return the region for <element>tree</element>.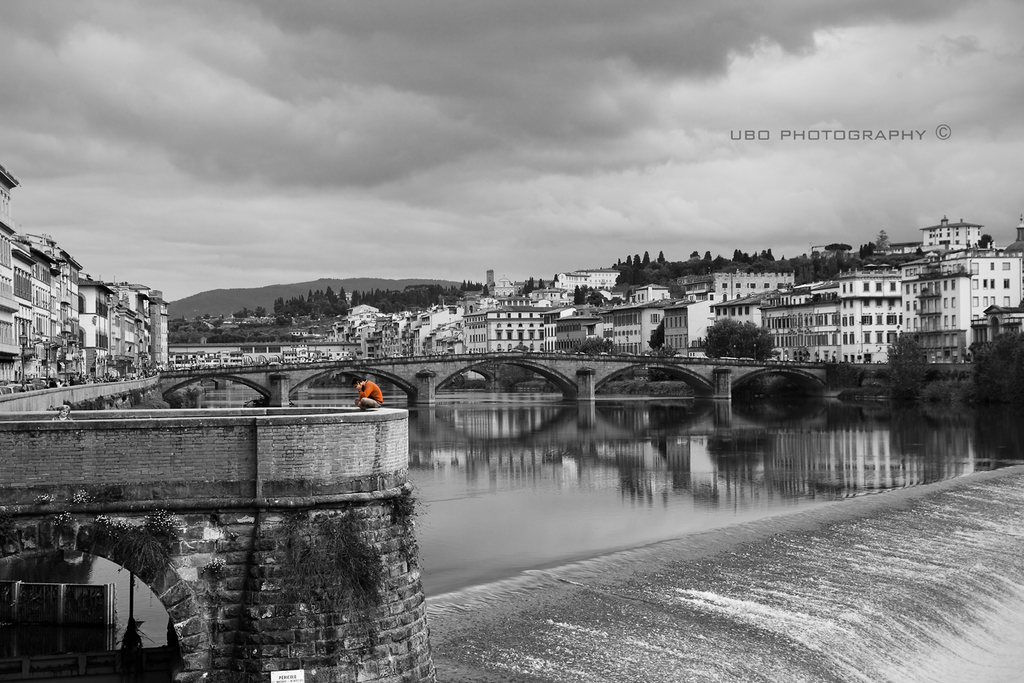
locate(827, 241, 854, 271).
